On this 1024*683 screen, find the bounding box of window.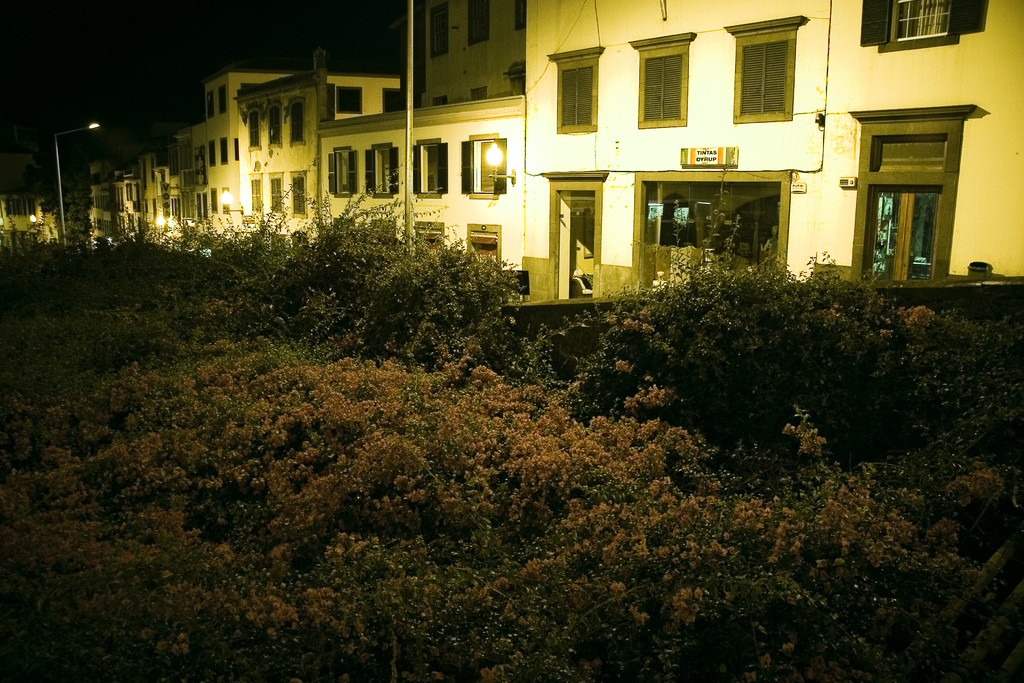
Bounding box: 721 10 797 123.
